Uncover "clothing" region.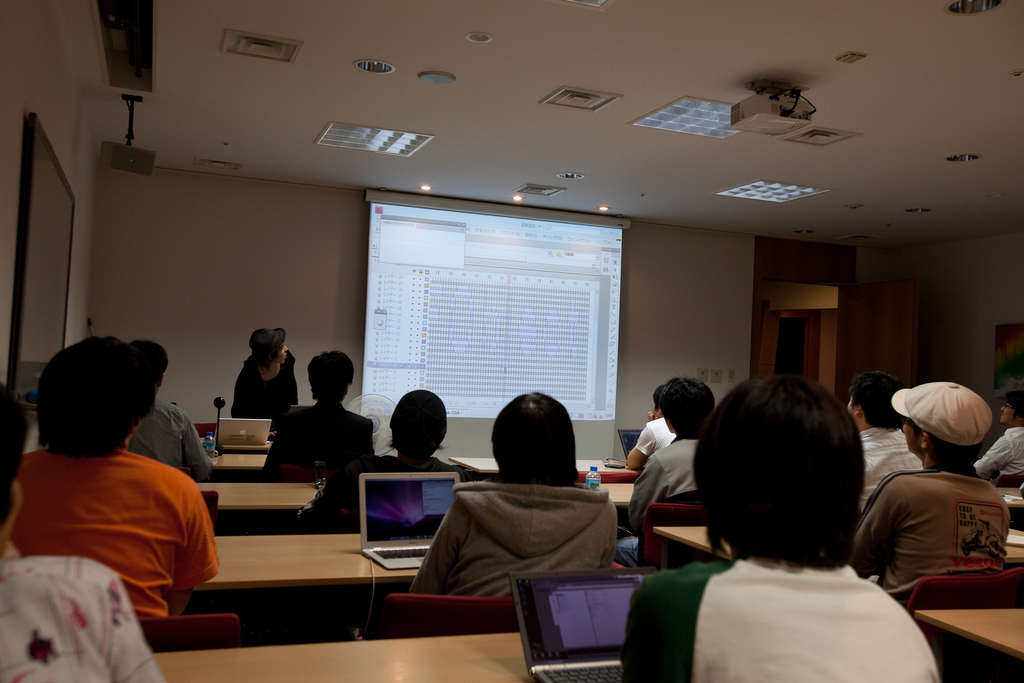
Uncovered: bbox=[849, 420, 925, 519].
